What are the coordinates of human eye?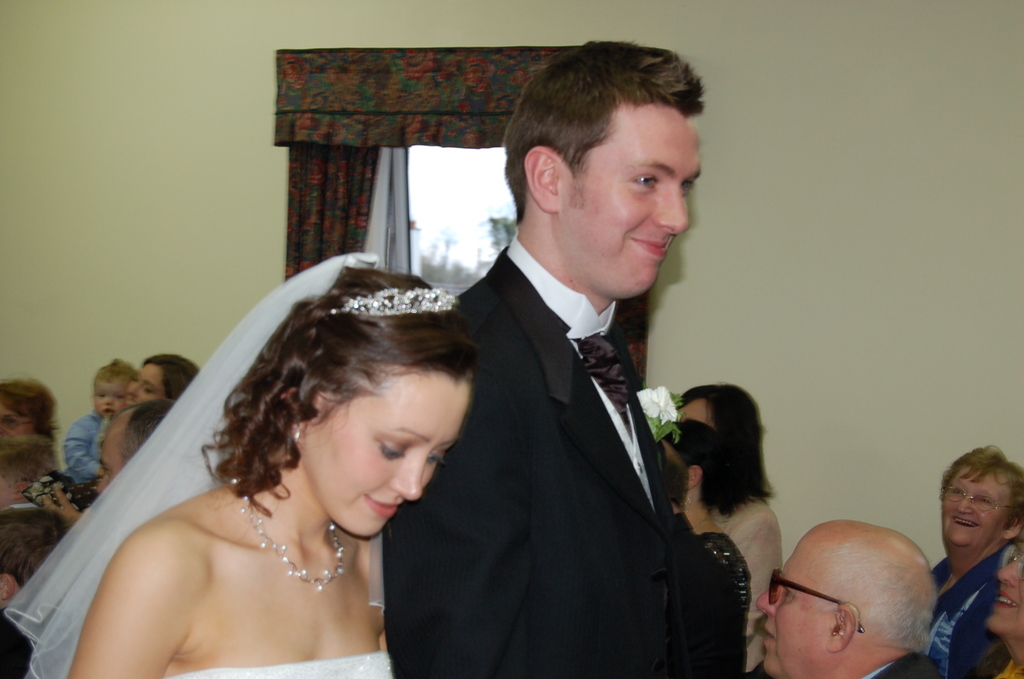
(x1=950, y1=487, x2=963, y2=497).
